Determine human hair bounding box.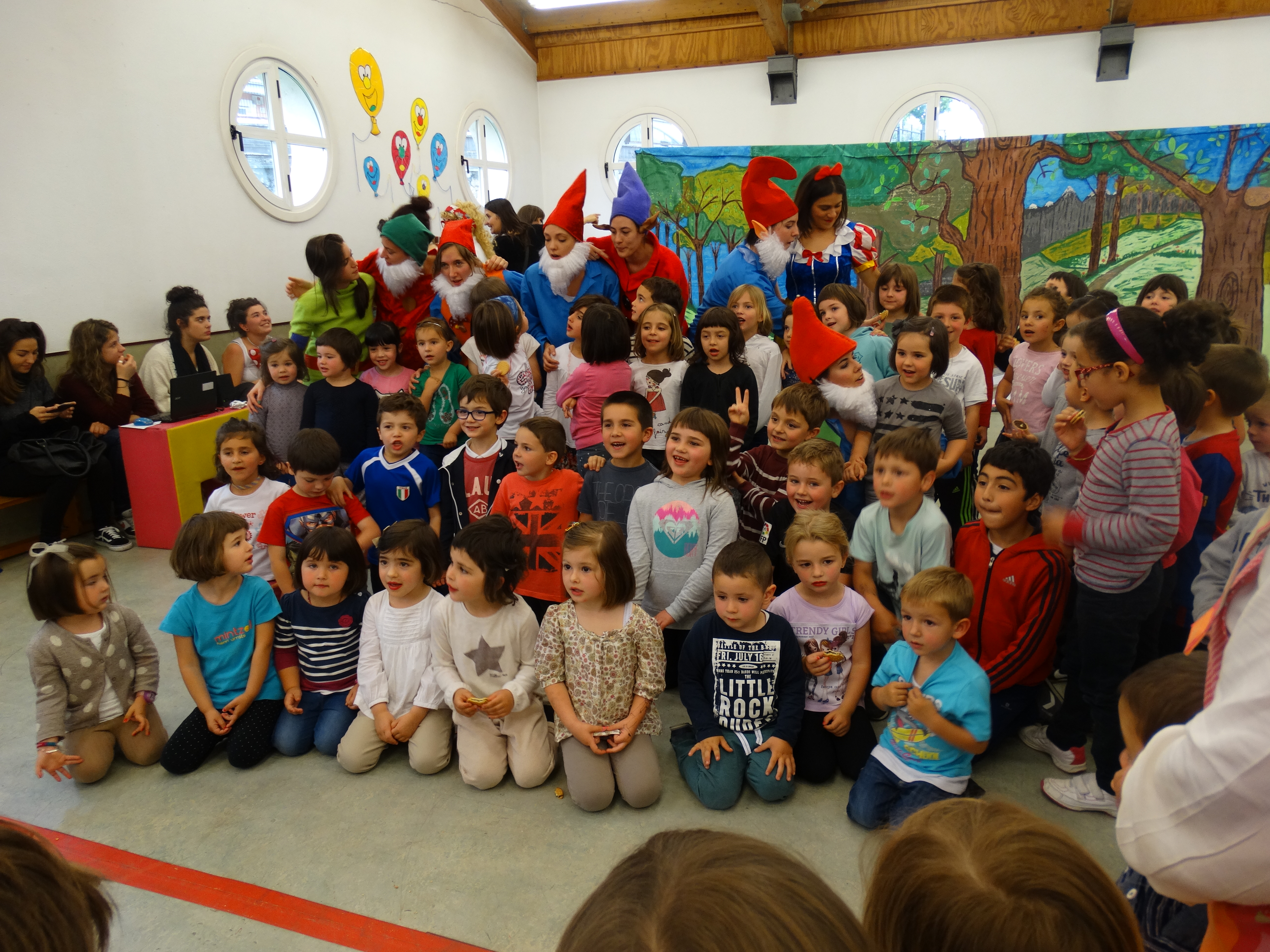
Determined: locate(137, 127, 156, 150).
